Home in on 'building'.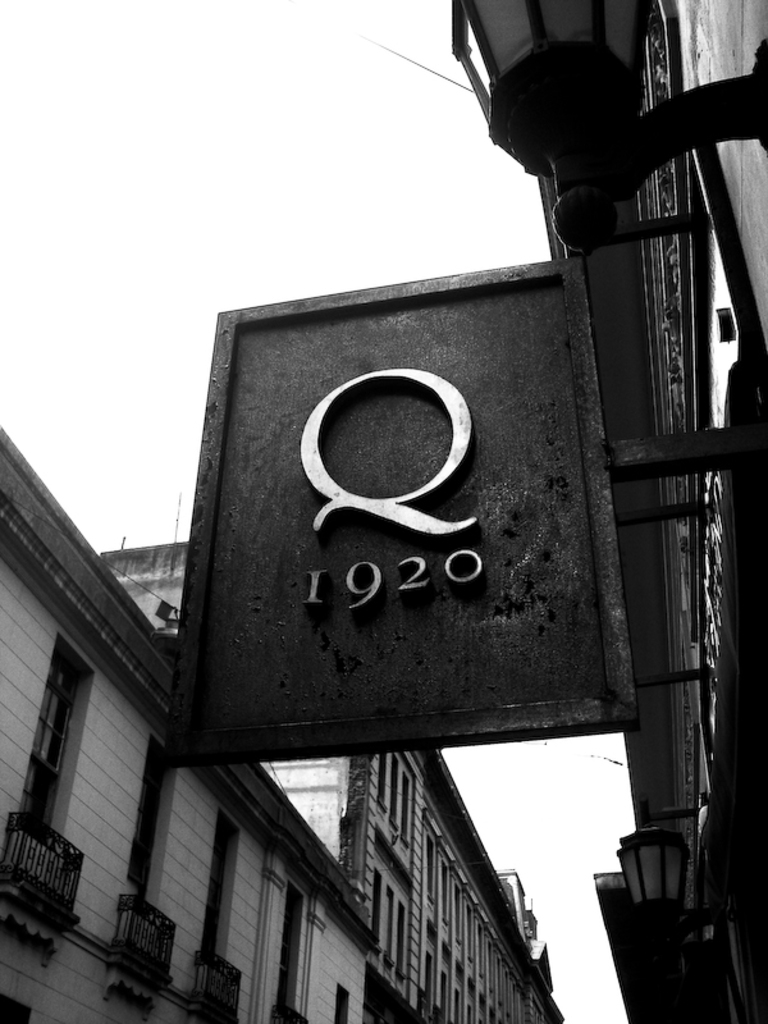
Homed in at Rect(0, 415, 383, 1023).
